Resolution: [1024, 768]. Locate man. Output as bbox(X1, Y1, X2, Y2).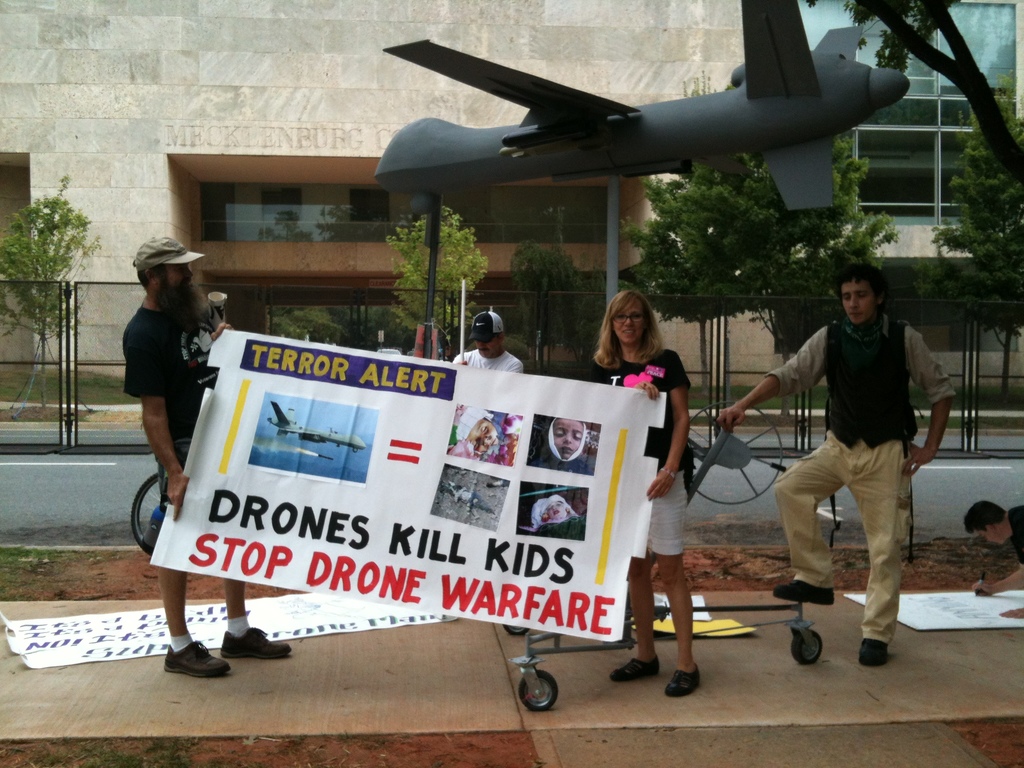
bbox(452, 309, 522, 373).
